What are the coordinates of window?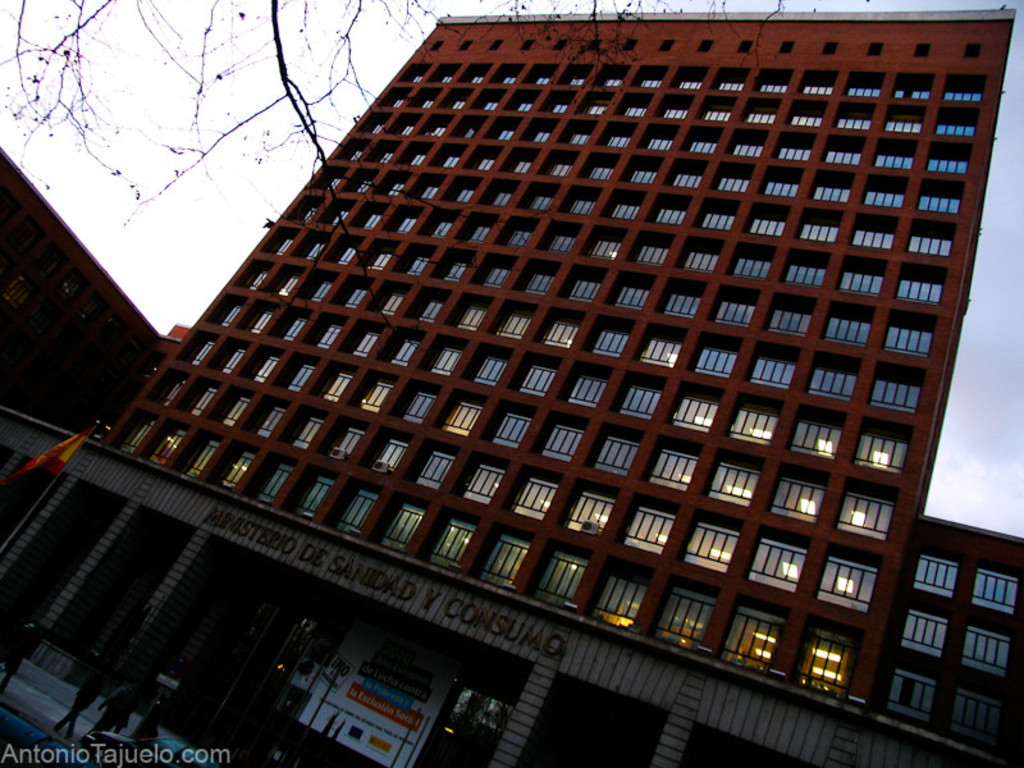
bbox=(182, 440, 218, 474).
